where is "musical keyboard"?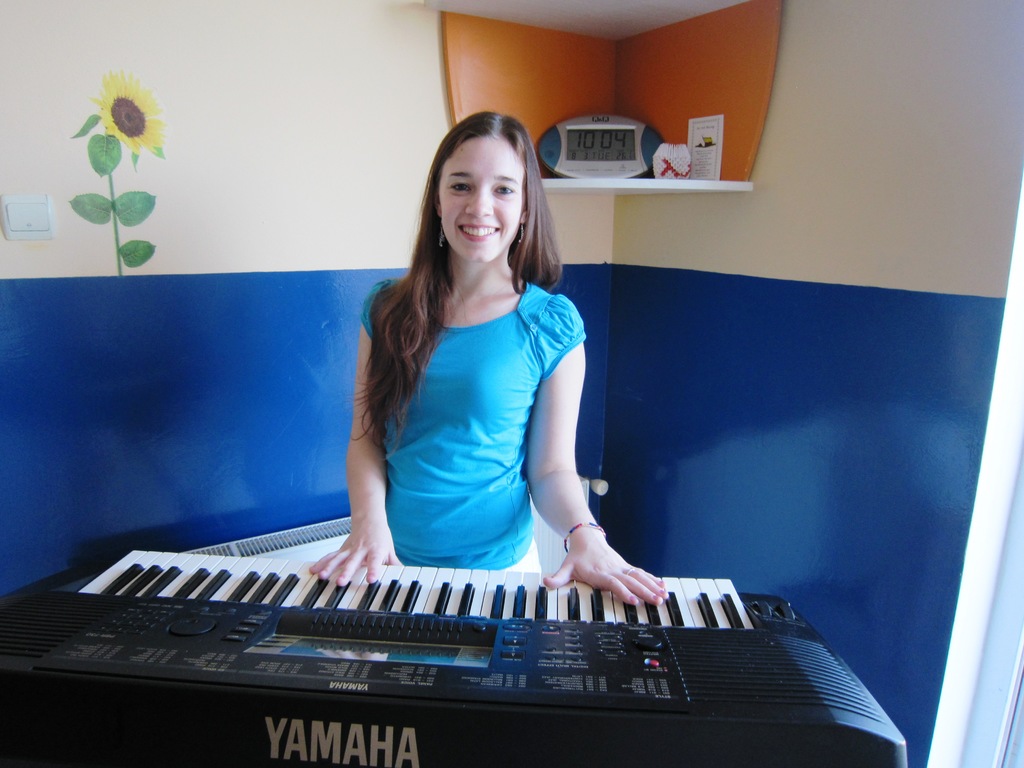
{"left": 0, "top": 534, "right": 925, "bottom": 766}.
